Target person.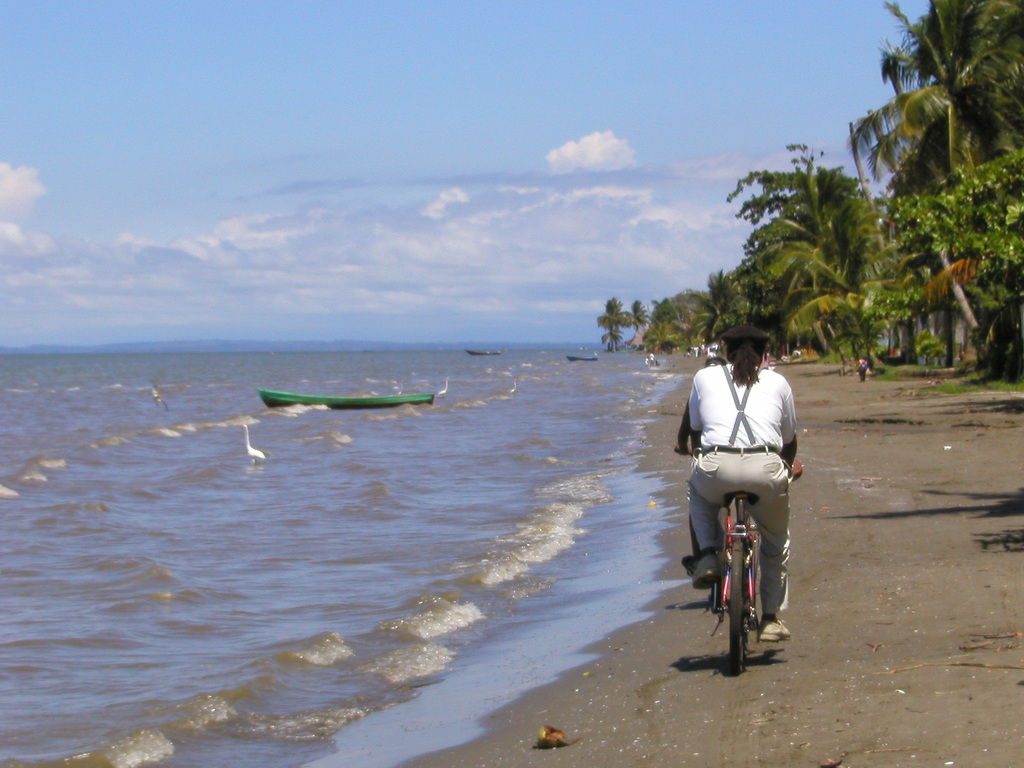
Target region: (644,358,649,367).
